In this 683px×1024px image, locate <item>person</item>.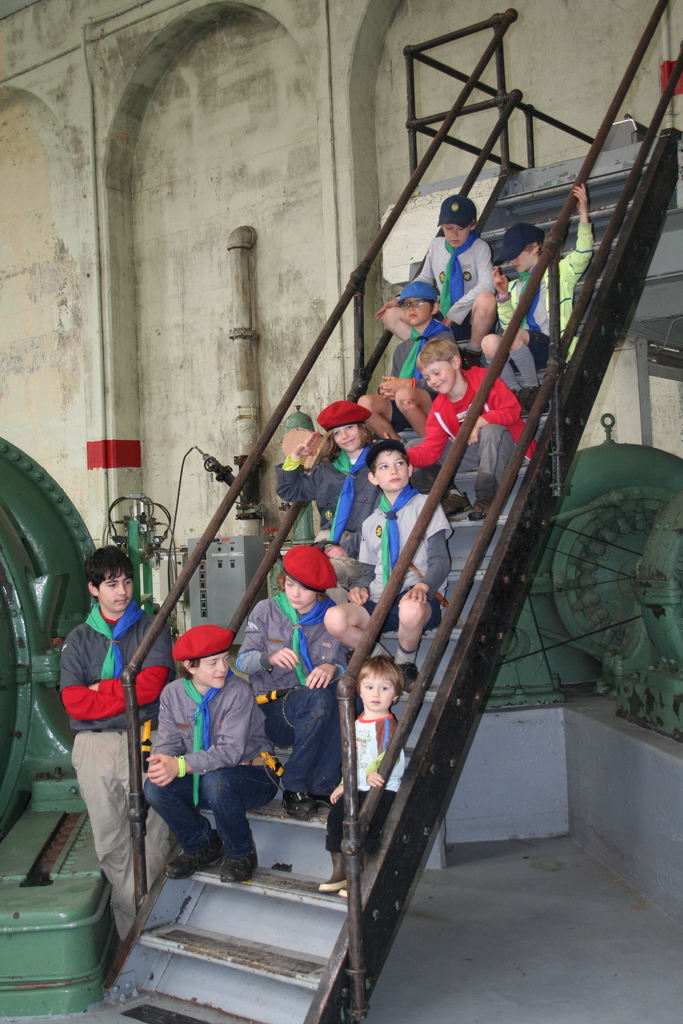
Bounding box: region(265, 399, 404, 588).
